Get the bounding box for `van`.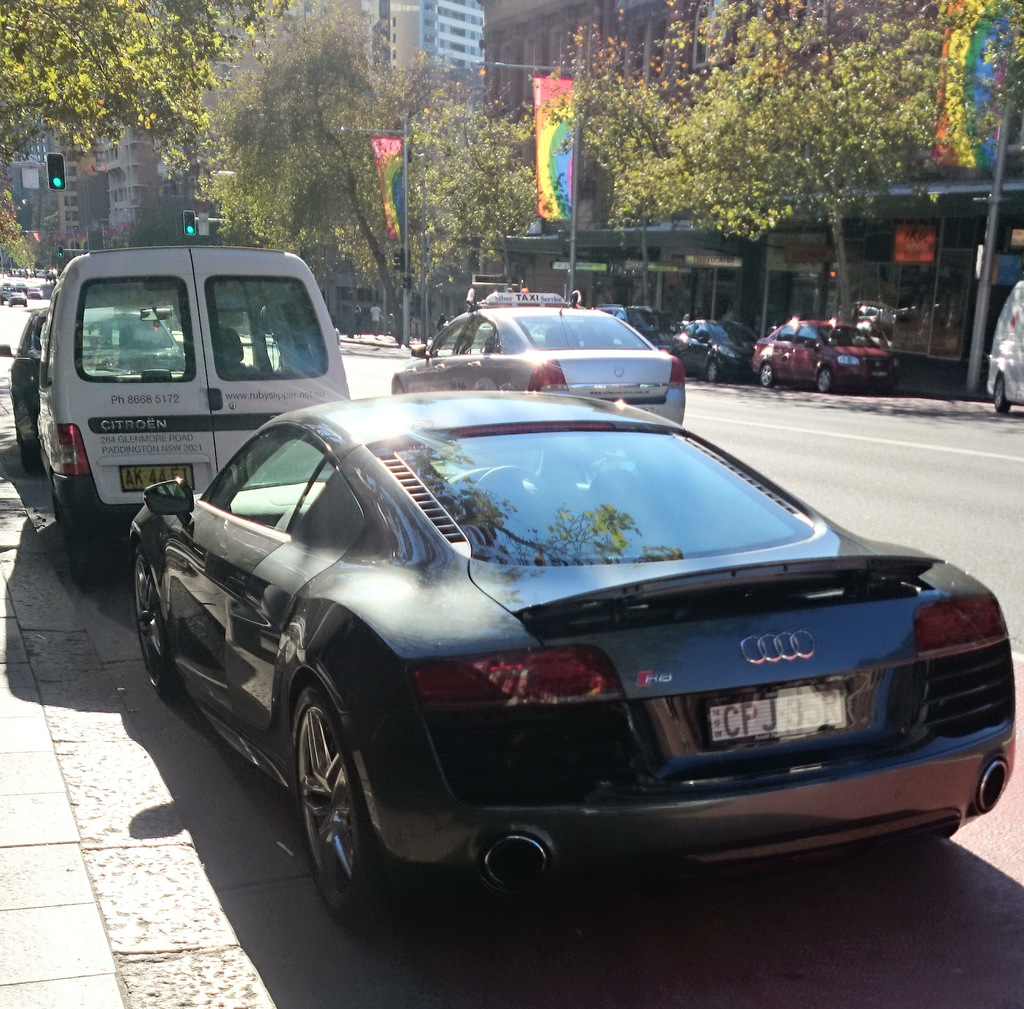
984,281,1023,416.
